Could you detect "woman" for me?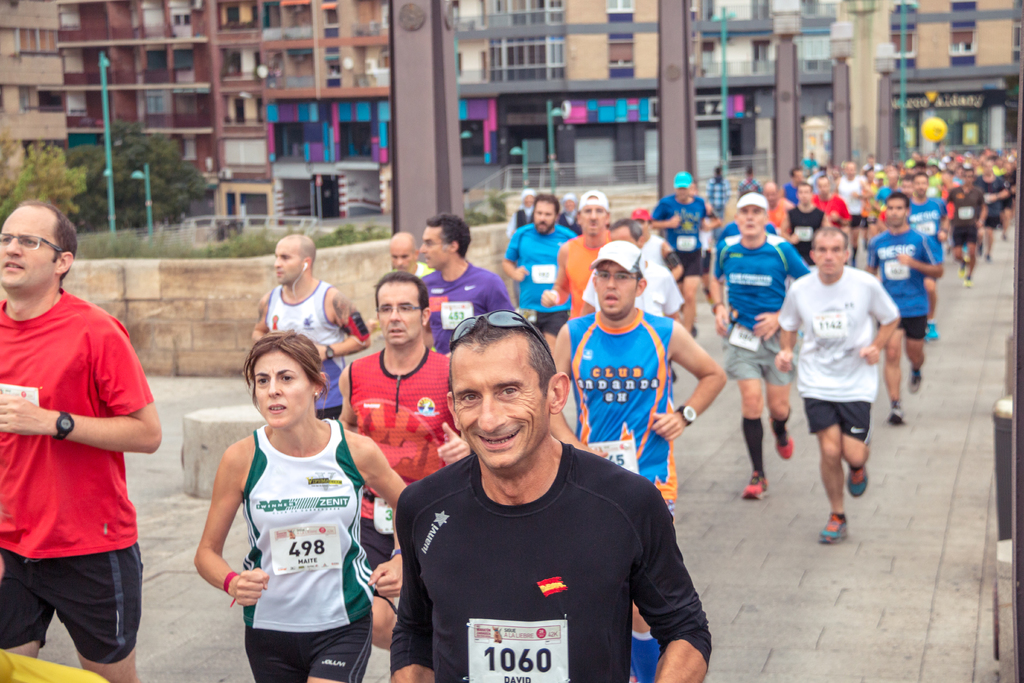
Detection result: box=[195, 330, 383, 676].
